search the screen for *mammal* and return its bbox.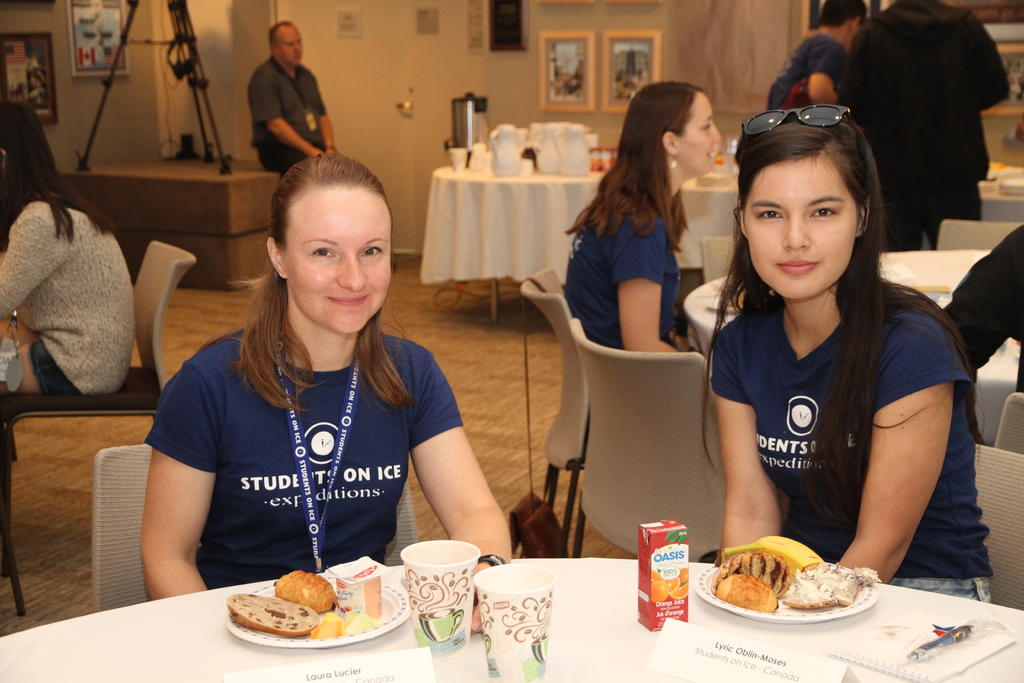
Found: x1=698, y1=110, x2=997, y2=613.
